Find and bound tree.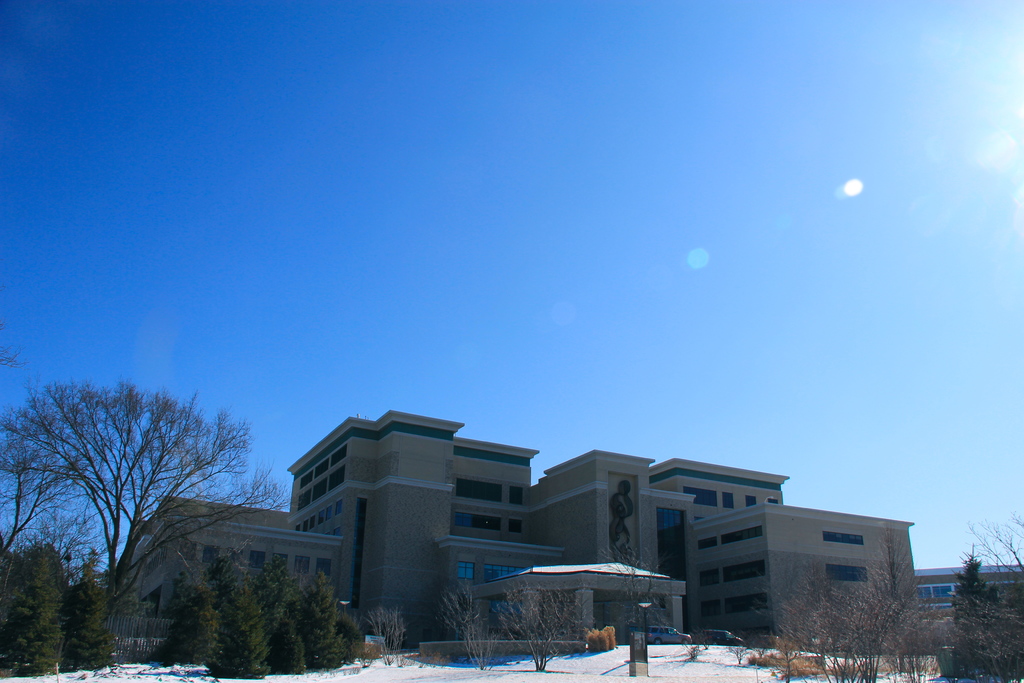
Bound: (x1=601, y1=539, x2=671, y2=654).
